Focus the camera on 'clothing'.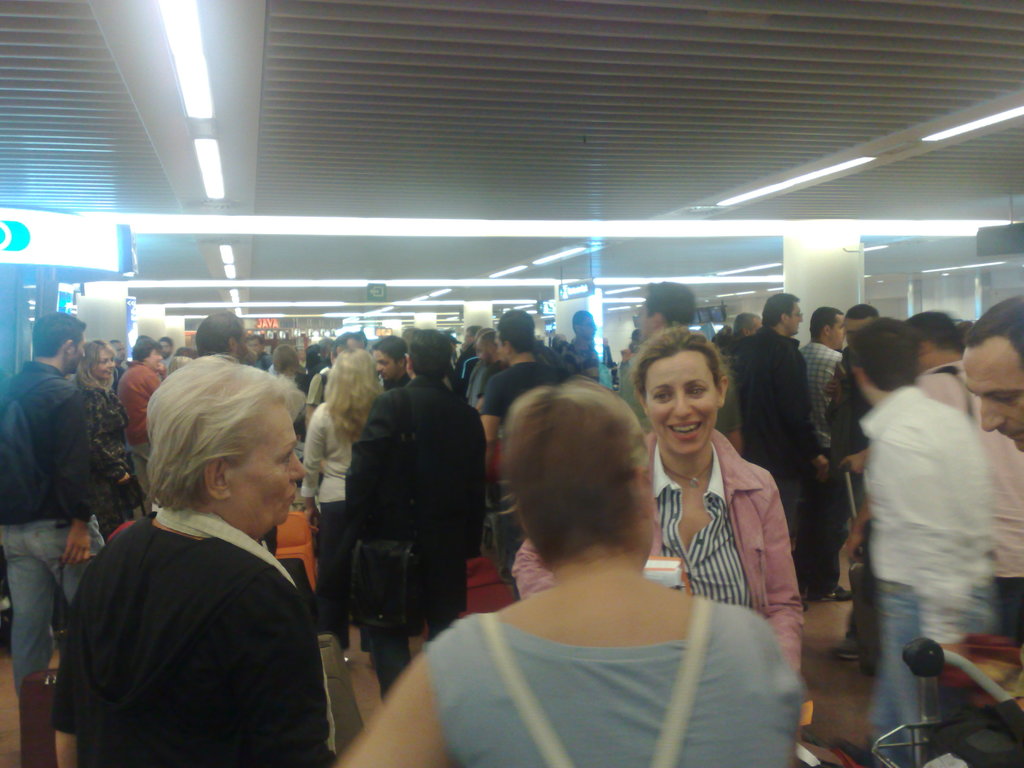
Focus region: 989, 581, 1023, 657.
